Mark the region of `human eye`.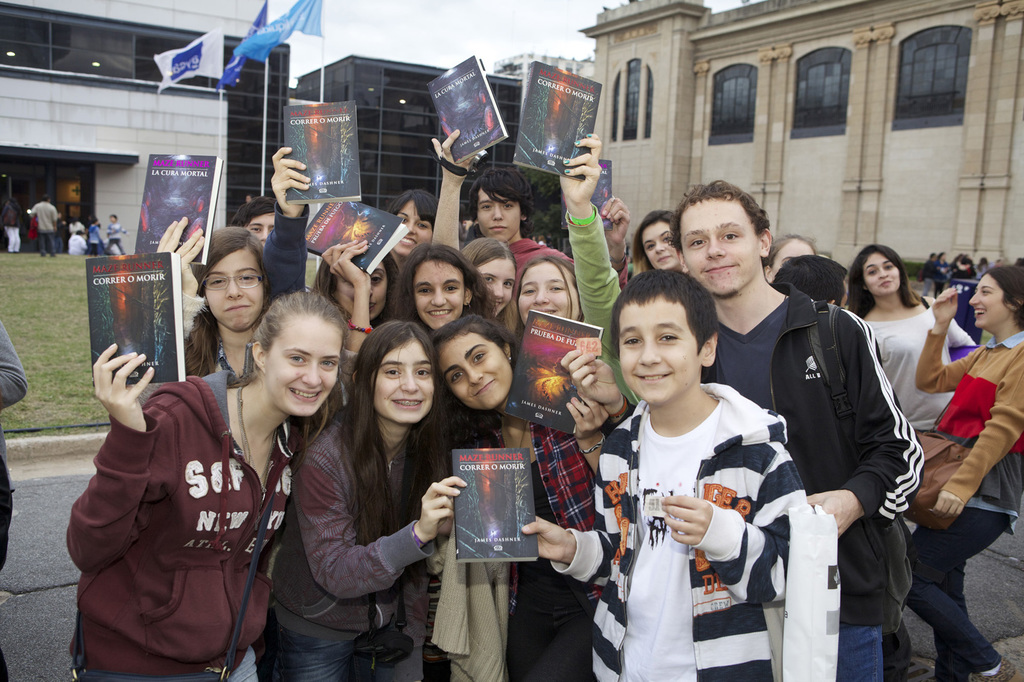
Region: {"left": 317, "top": 358, "right": 339, "bottom": 371}.
